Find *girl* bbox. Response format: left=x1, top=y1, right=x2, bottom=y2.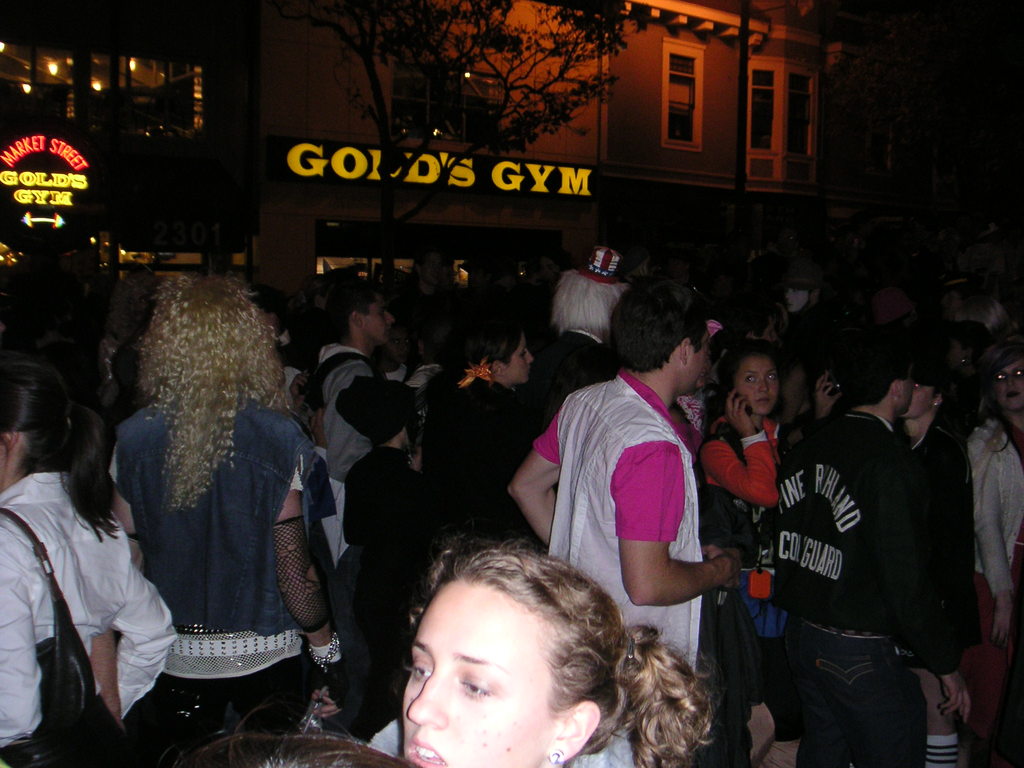
left=403, top=540, right=717, bottom=767.
